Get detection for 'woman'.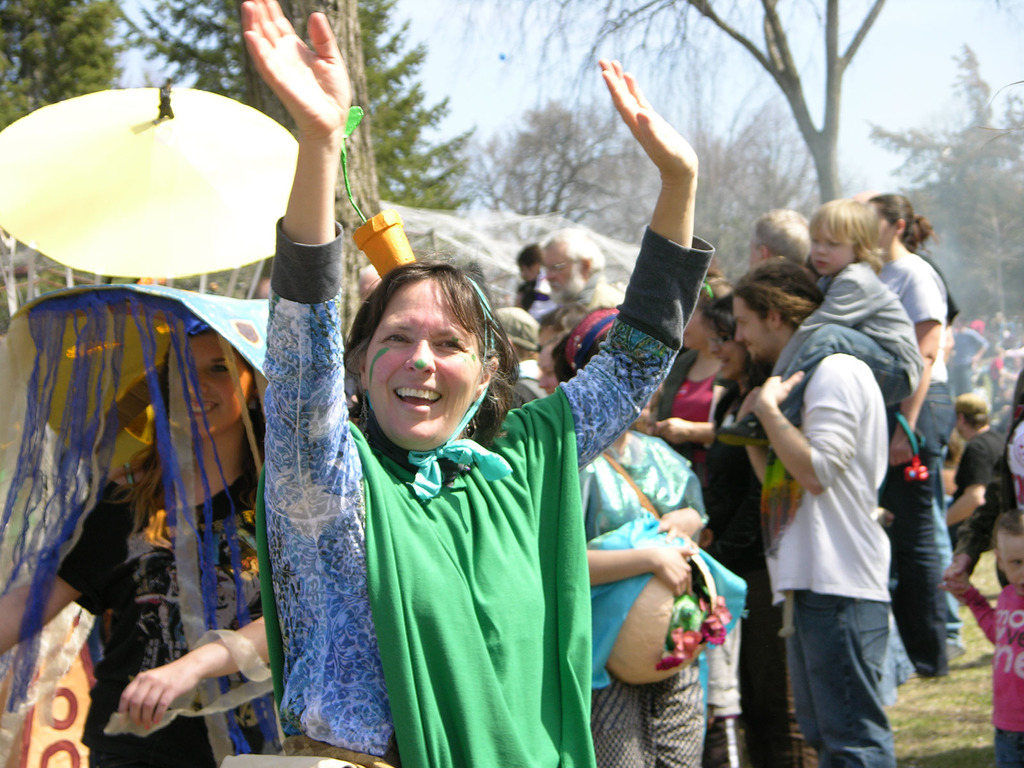
Detection: region(239, 0, 701, 767).
